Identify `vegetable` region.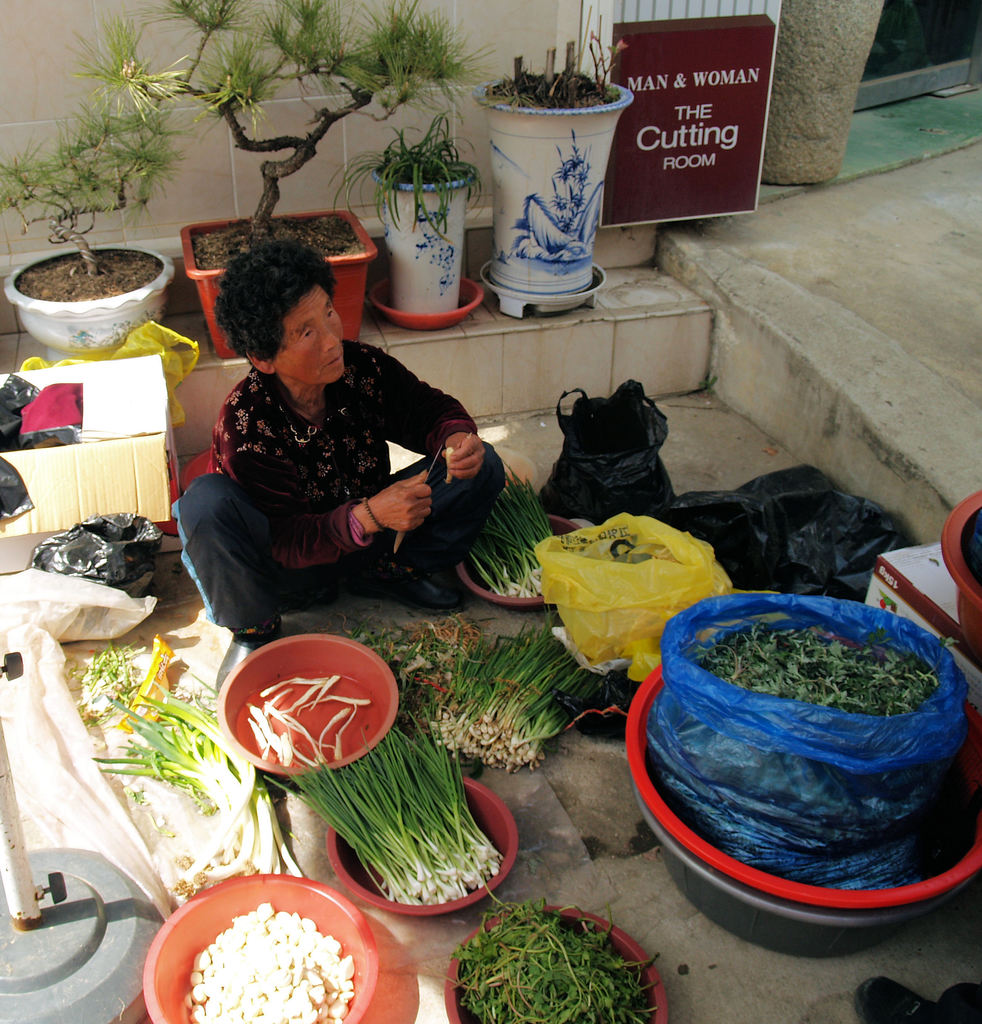
Region: 675,624,953,724.
